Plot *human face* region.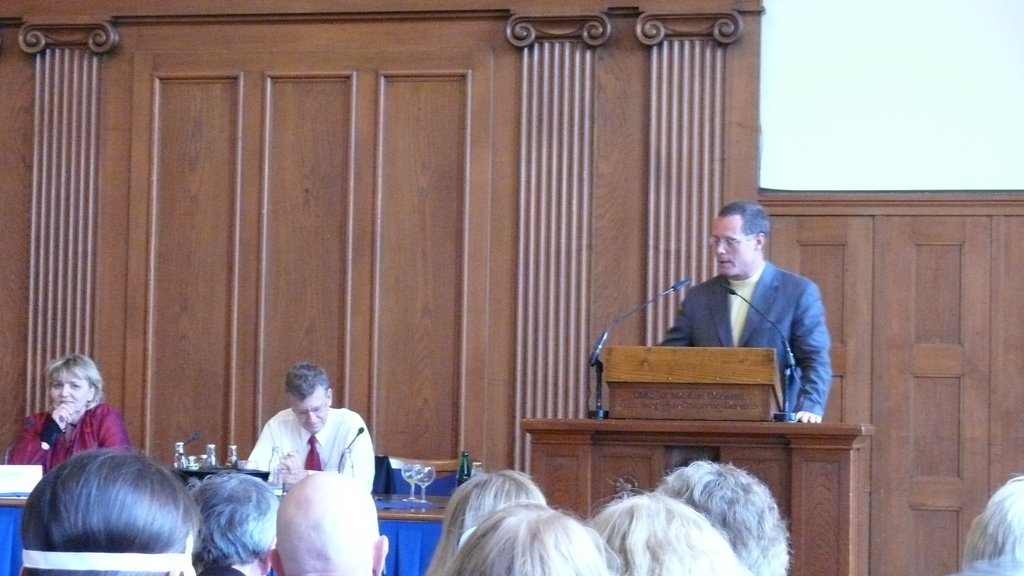
Plotted at x1=708 y1=215 x2=755 y2=280.
